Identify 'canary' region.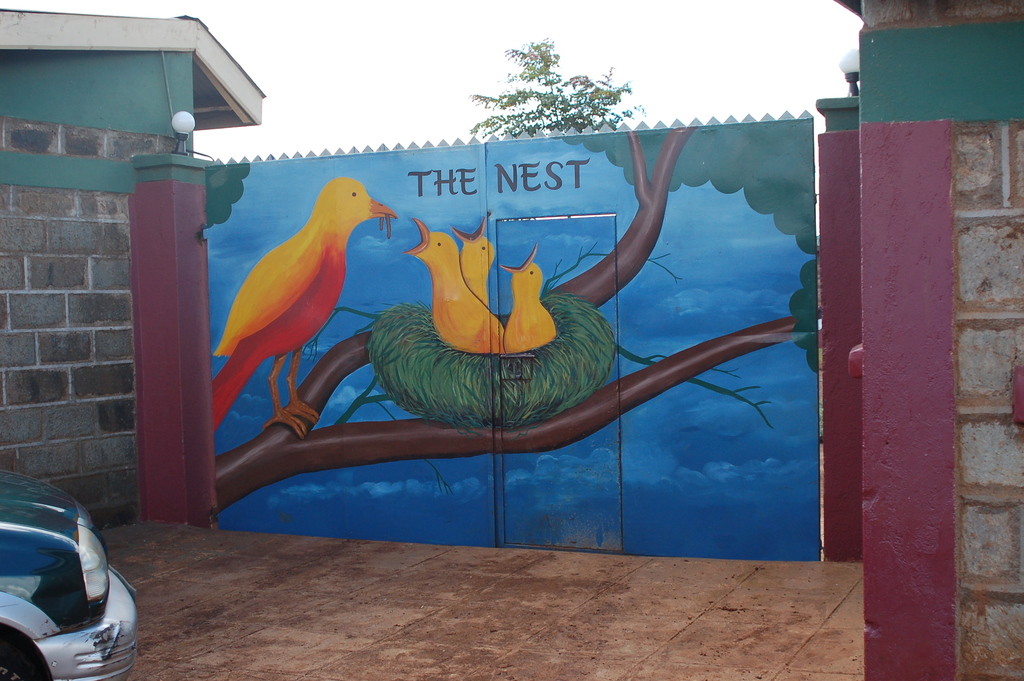
Region: [500, 243, 559, 355].
